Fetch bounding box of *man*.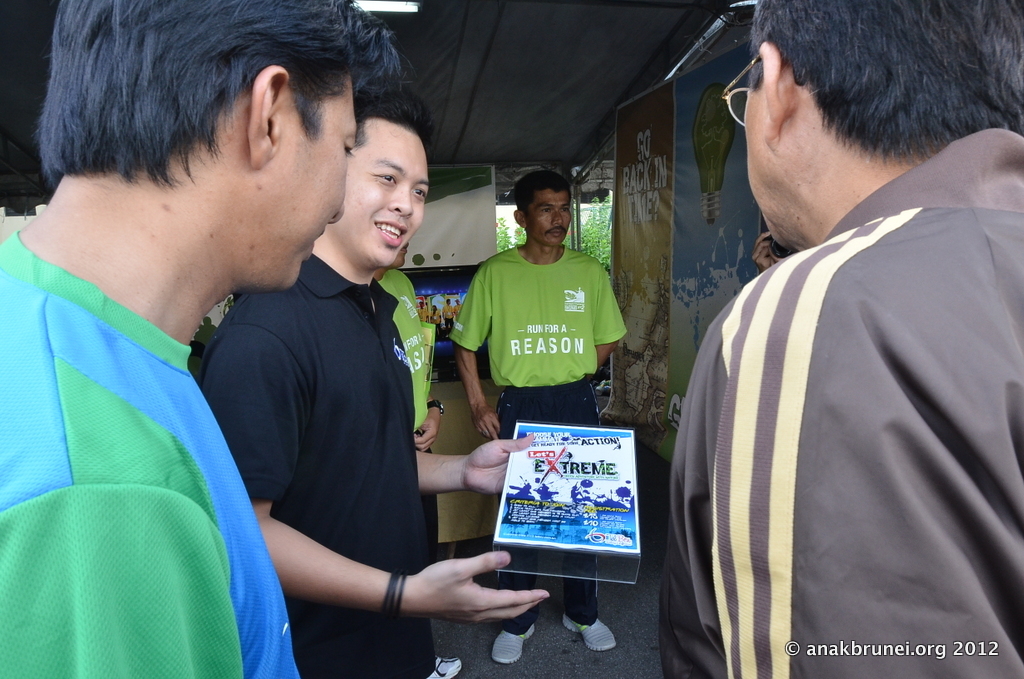
Bbox: bbox=(662, 0, 1023, 675).
